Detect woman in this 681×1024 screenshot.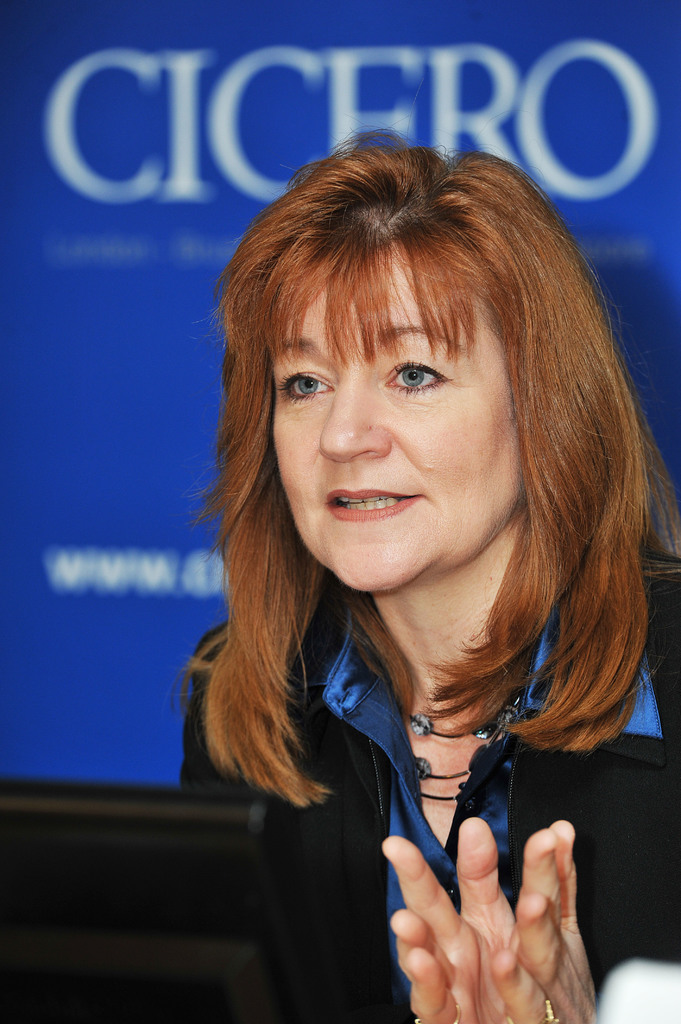
Detection: bbox=(181, 130, 673, 1021).
